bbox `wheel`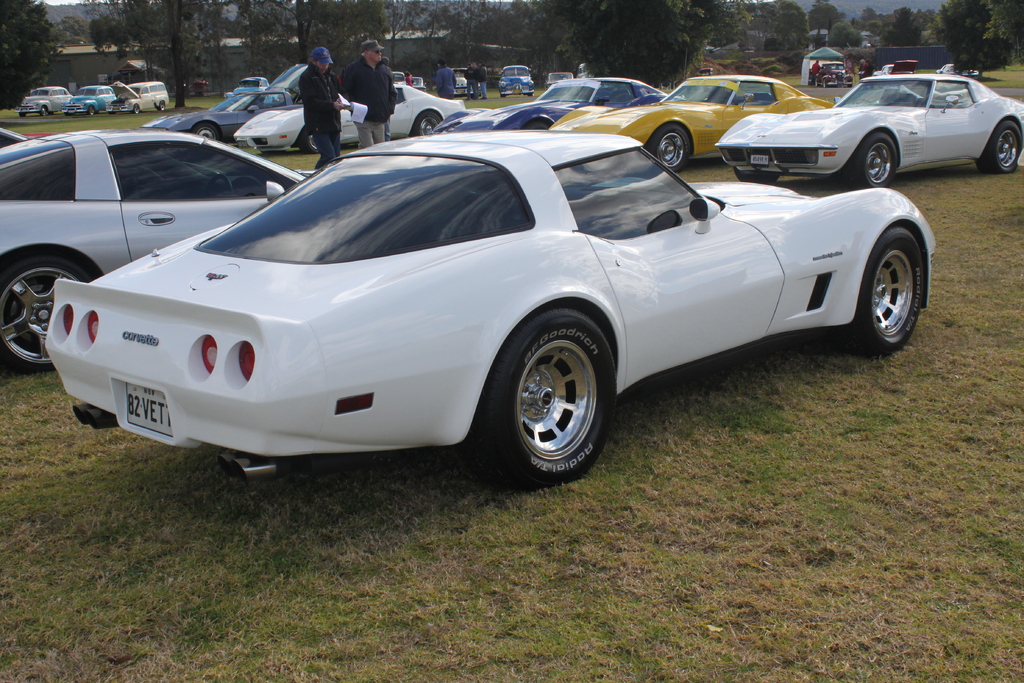
bbox=(526, 122, 548, 131)
